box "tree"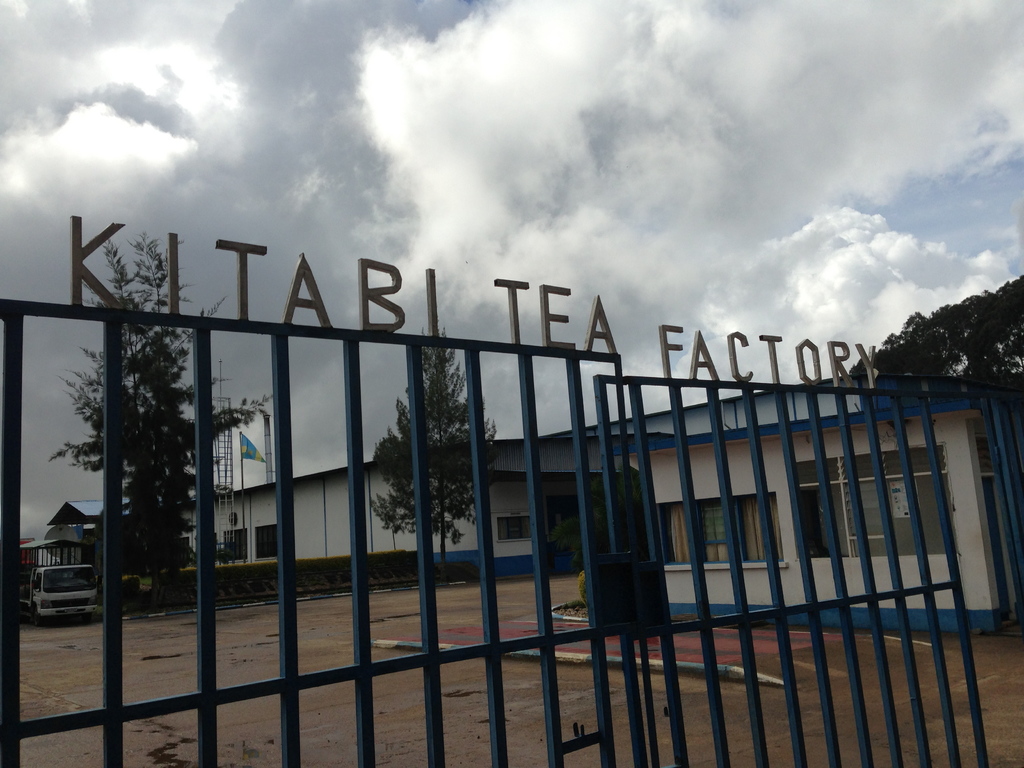
48, 233, 268, 591
